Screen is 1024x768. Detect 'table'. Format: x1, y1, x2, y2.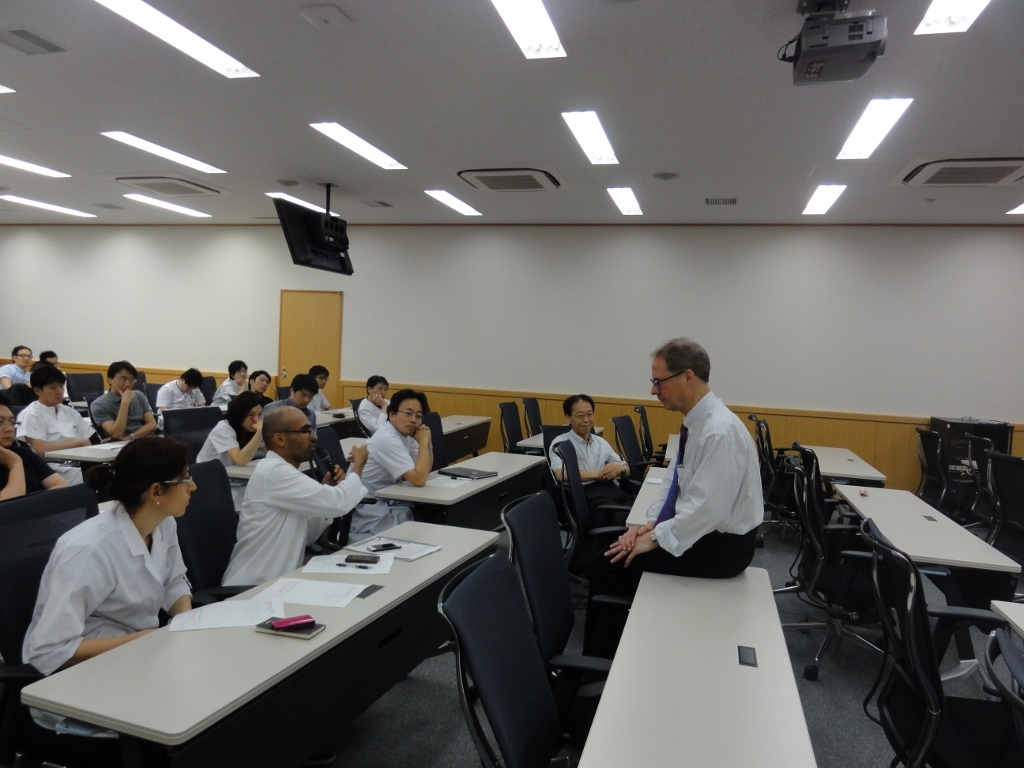
518, 418, 606, 458.
